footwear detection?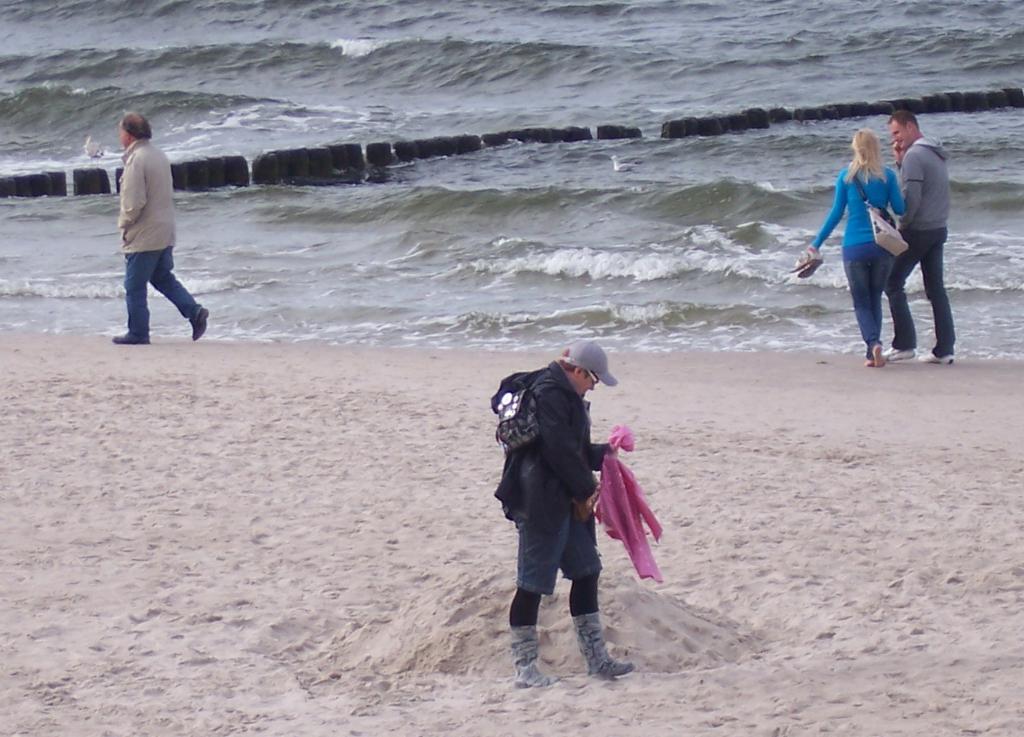
{"x1": 572, "y1": 612, "x2": 635, "y2": 678}
